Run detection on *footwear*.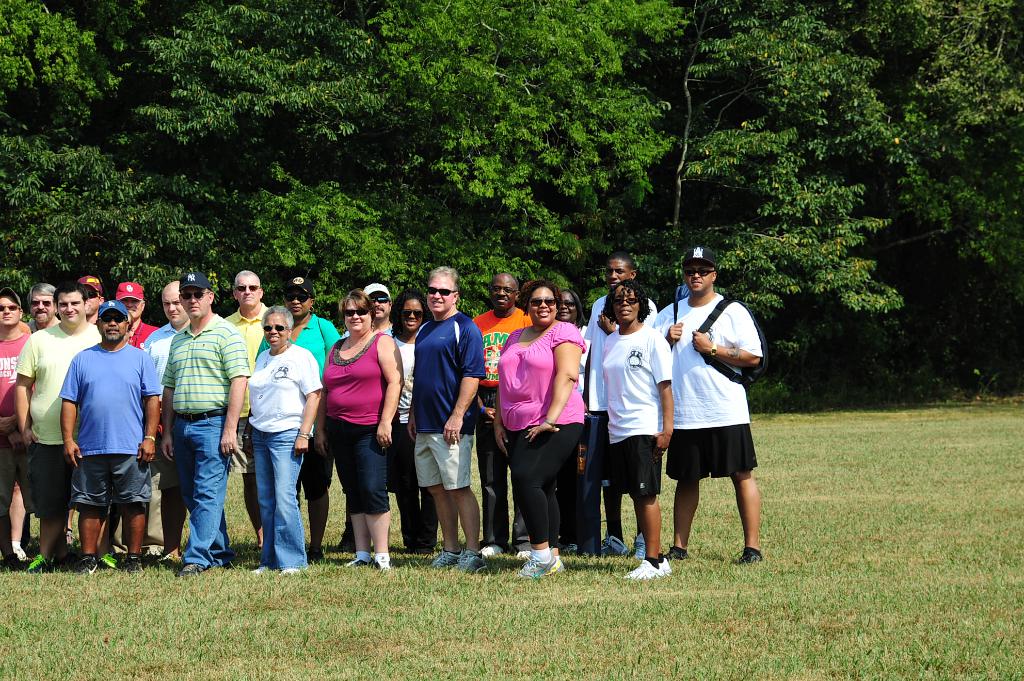
Result: {"left": 431, "top": 550, "right": 457, "bottom": 566}.
